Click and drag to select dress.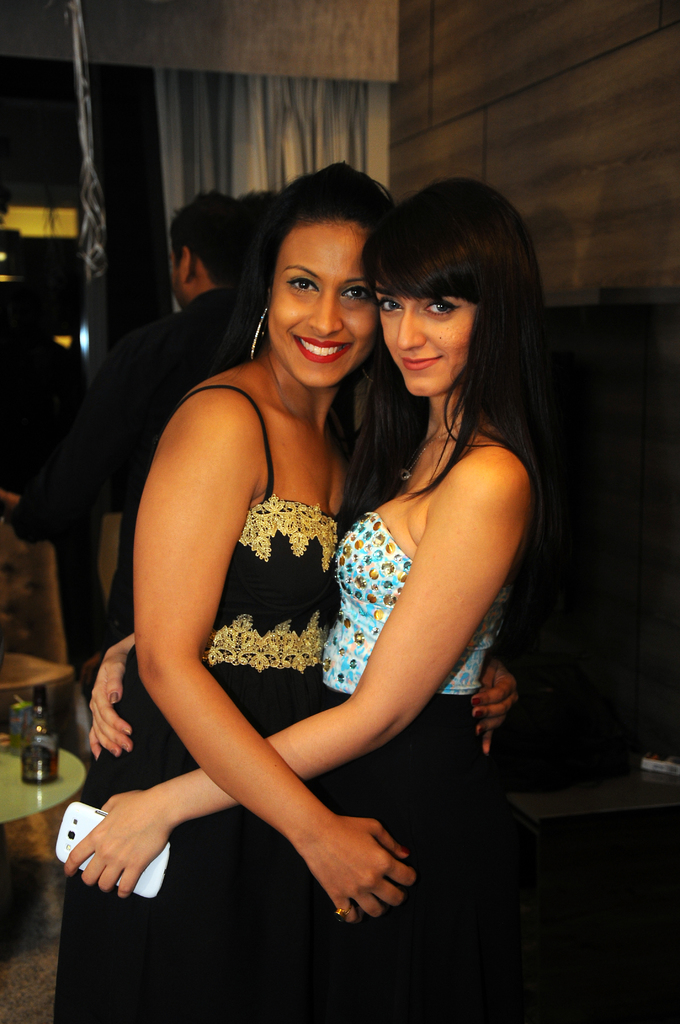
Selection: BBox(54, 383, 346, 1023).
